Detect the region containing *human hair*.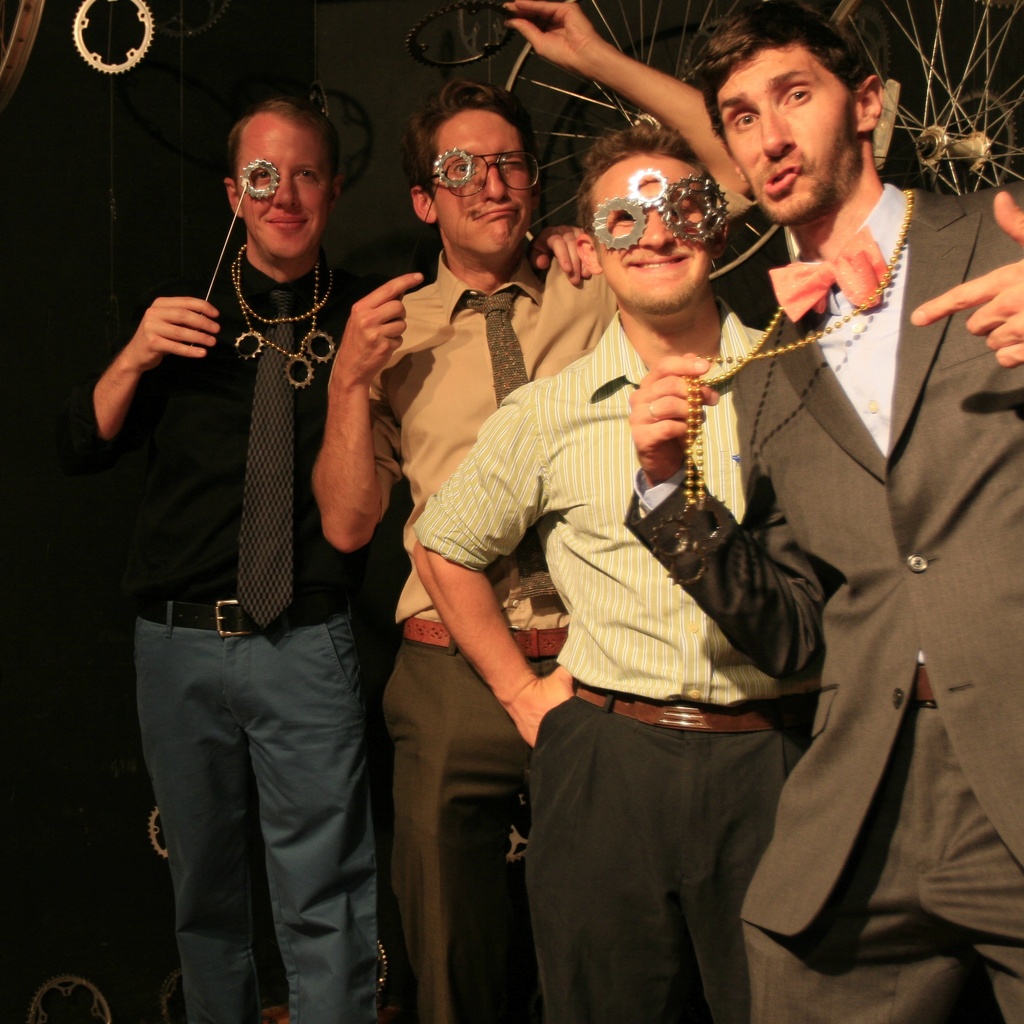
<box>572,118,725,244</box>.
